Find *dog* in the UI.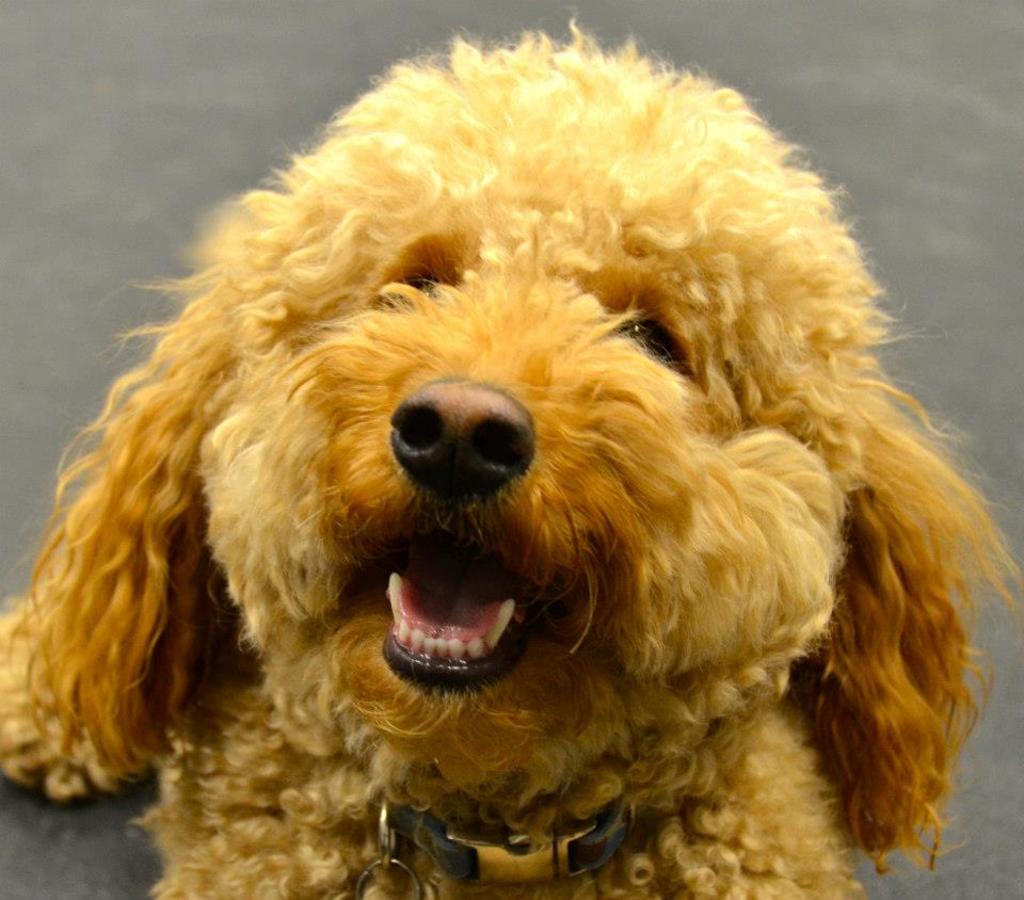
UI element at bbox=[0, 13, 1023, 899].
